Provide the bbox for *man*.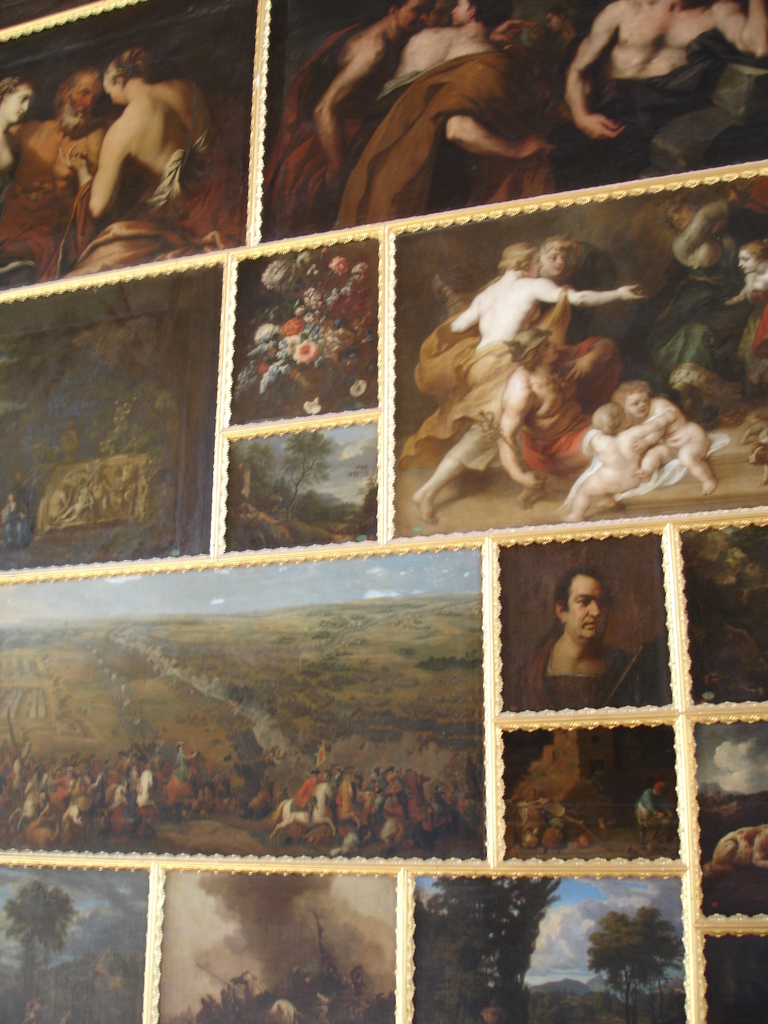
(618, 191, 767, 420).
